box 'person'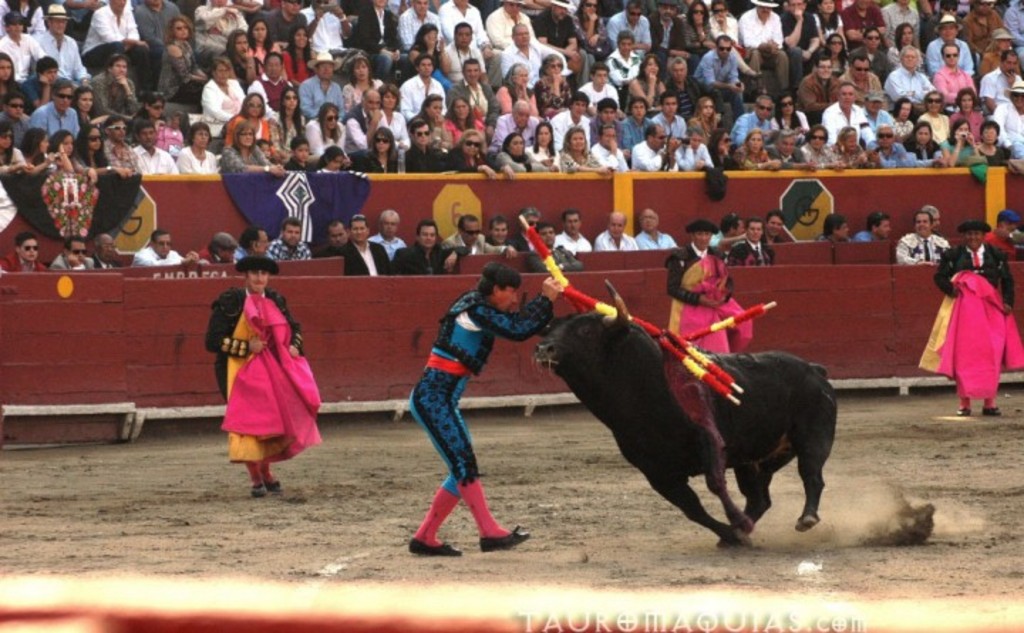
BBox(599, 209, 633, 249)
